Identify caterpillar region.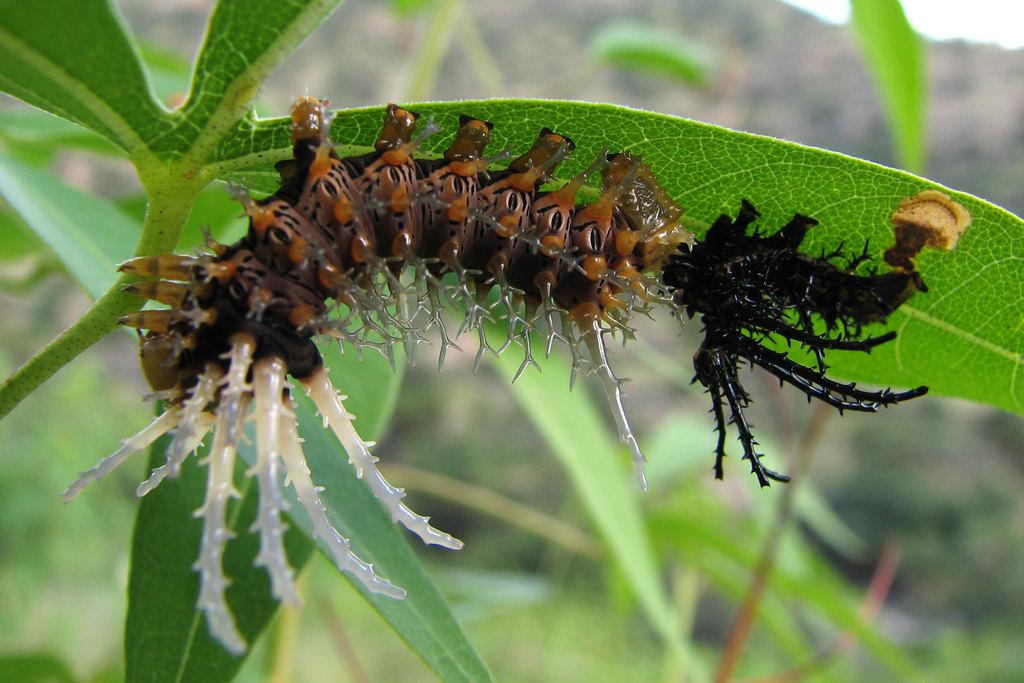
Region: (50,96,929,646).
